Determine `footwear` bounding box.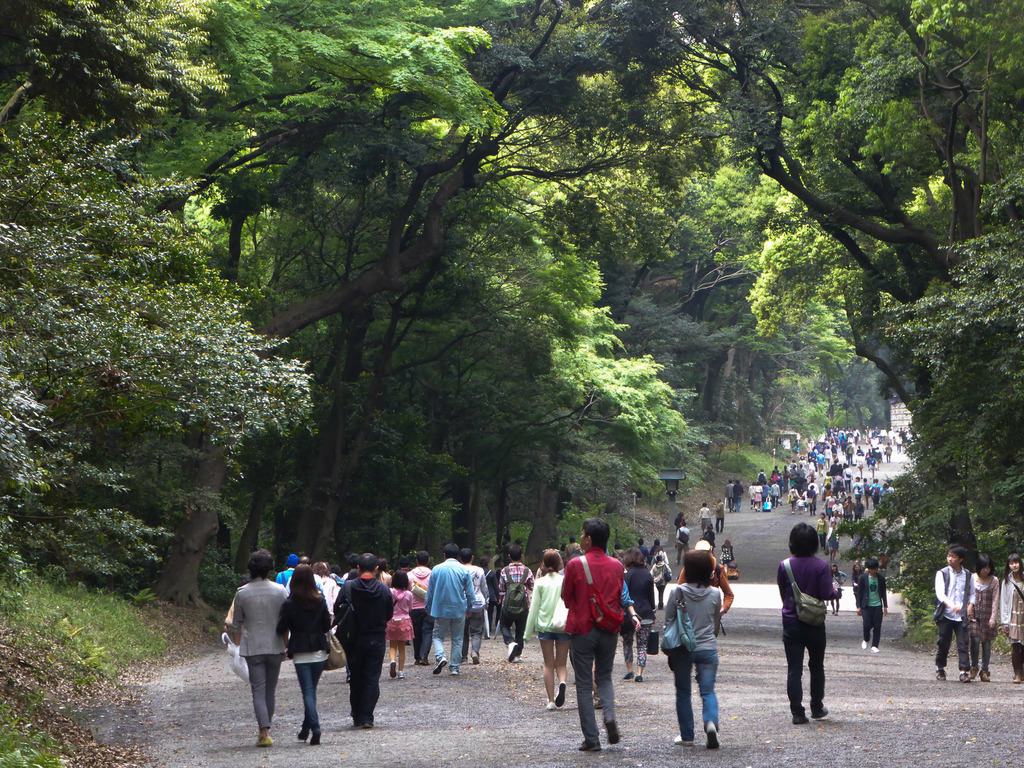
Determined: (left=312, top=732, right=323, bottom=744).
